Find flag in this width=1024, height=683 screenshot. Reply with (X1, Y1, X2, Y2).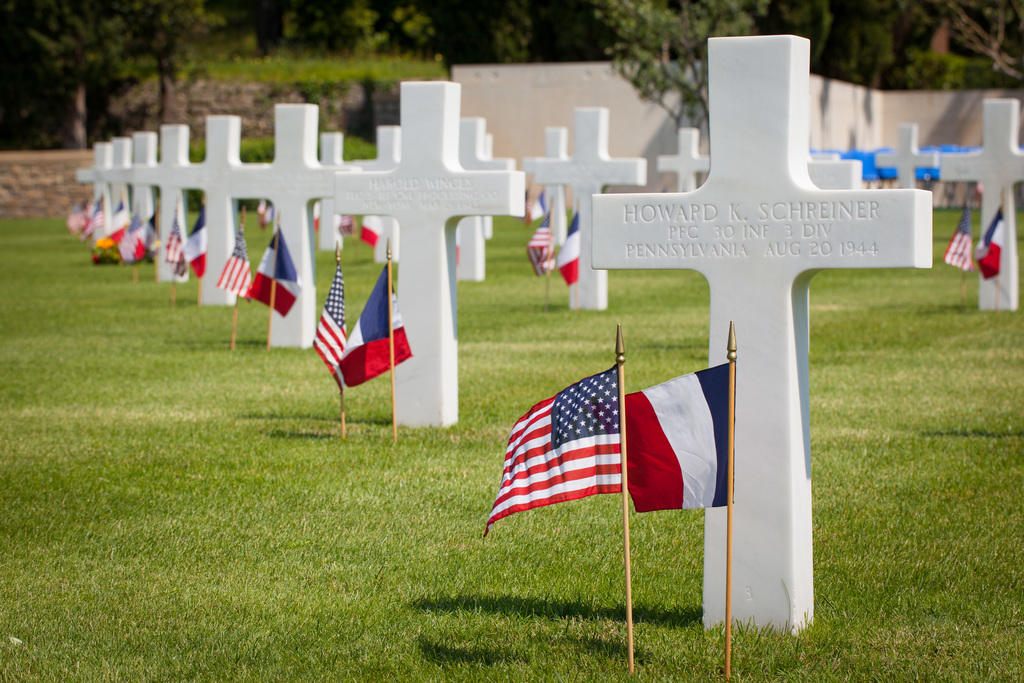
(111, 197, 133, 239).
